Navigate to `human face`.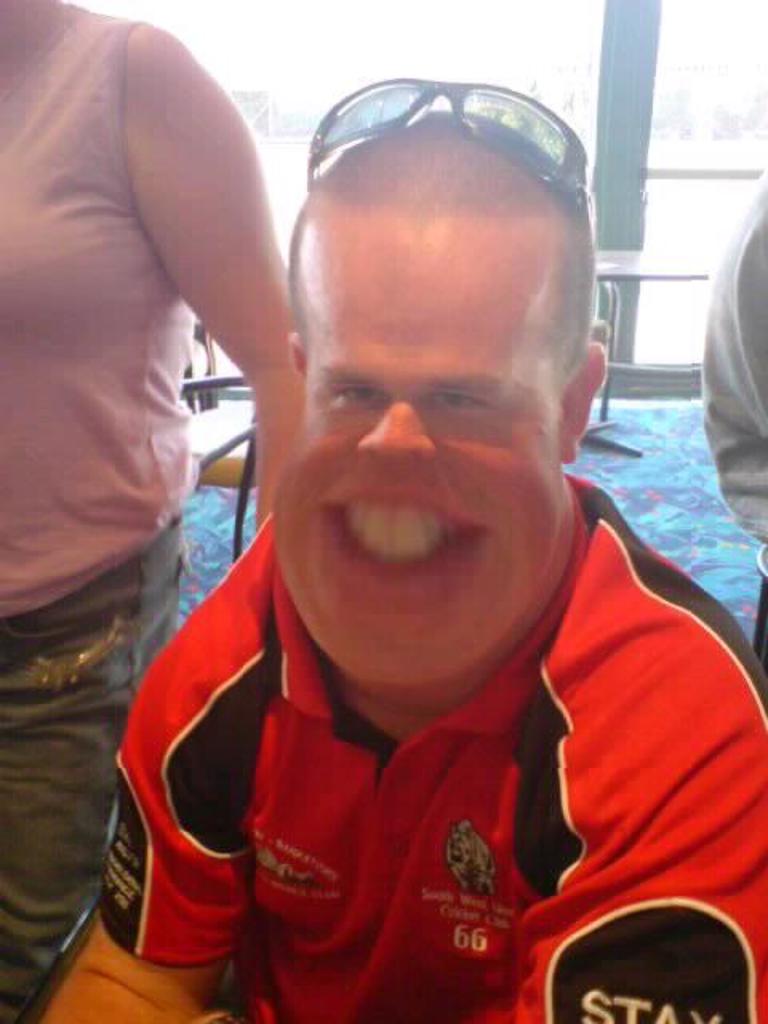
Navigation target: x1=274, y1=208, x2=570, y2=699.
